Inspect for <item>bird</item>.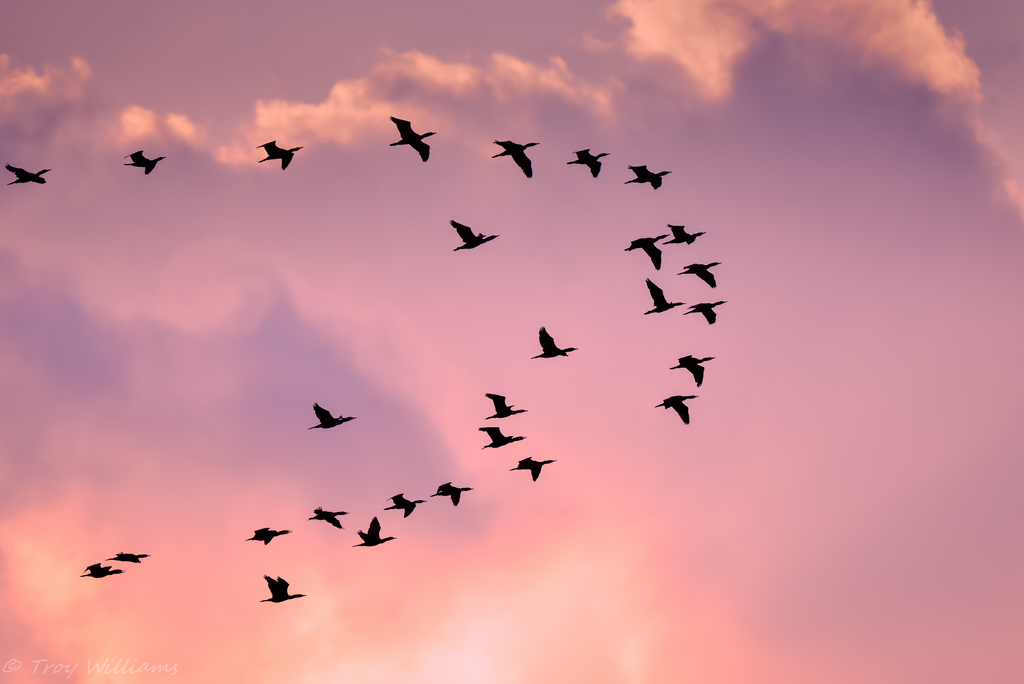
Inspection: pyautogui.locateOnScreen(108, 552, 147, 566).
